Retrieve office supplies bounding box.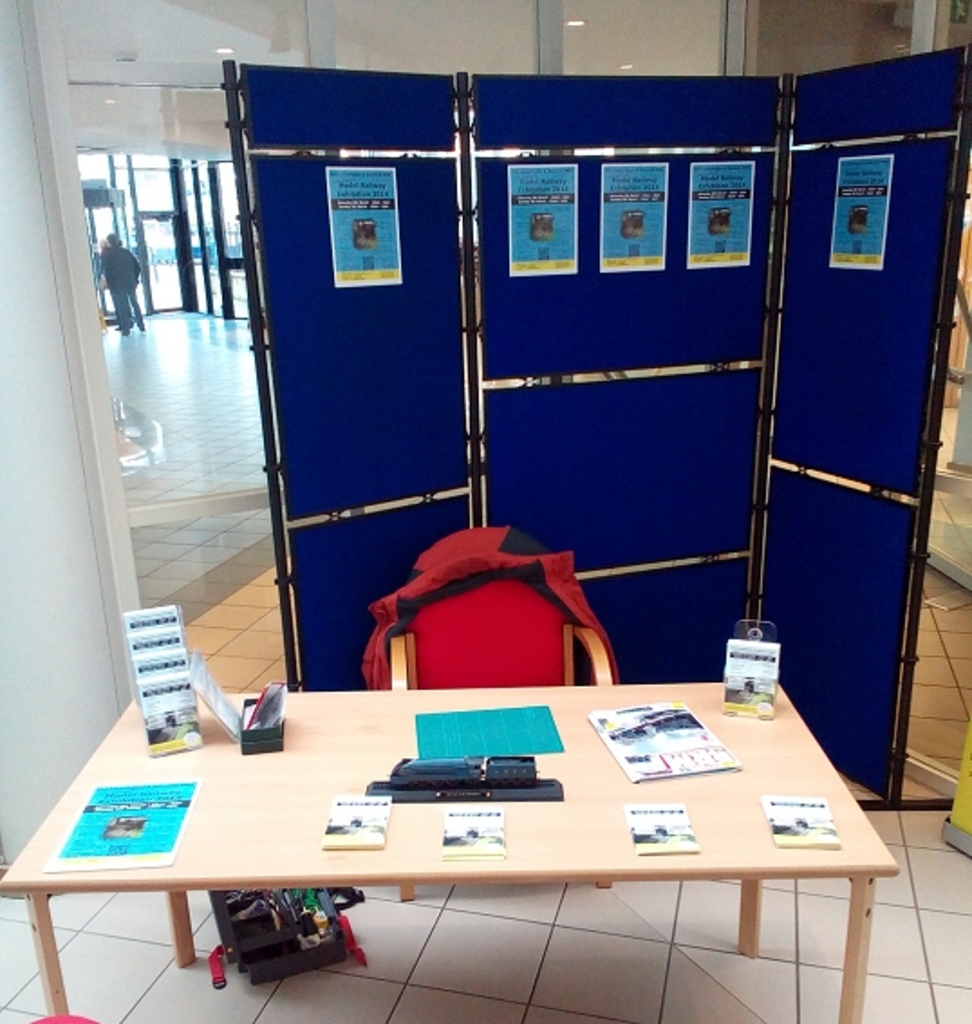
Bounding box: 331 800 394 854.
